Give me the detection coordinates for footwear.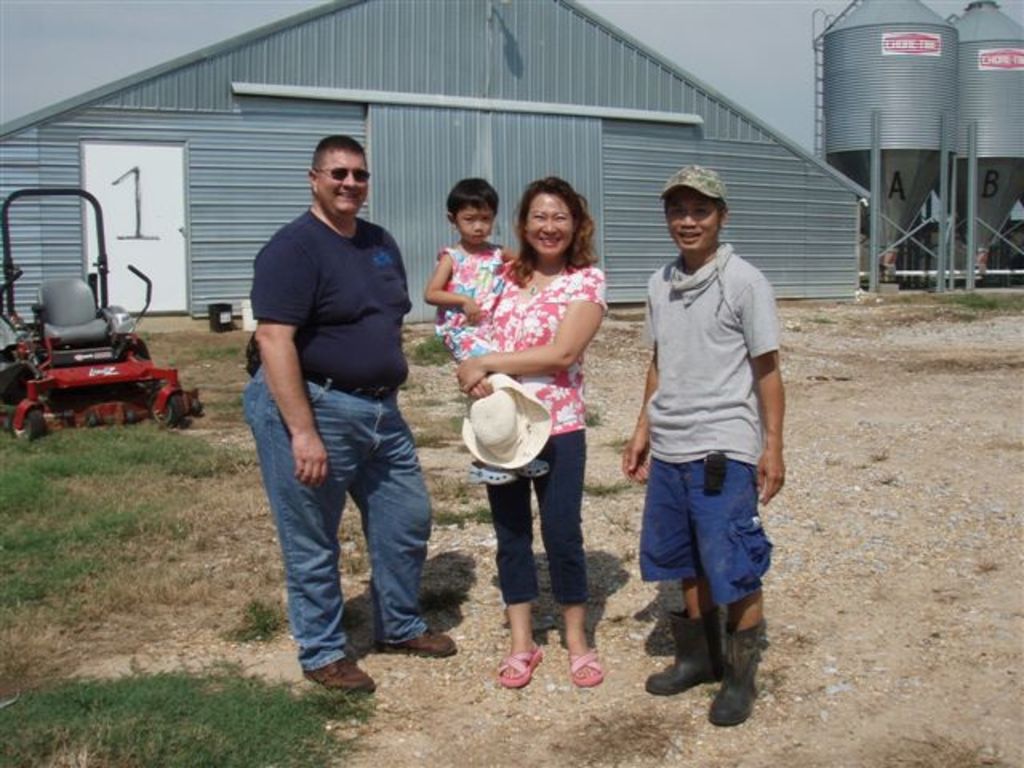
detection(565, 648, 603, 682).
